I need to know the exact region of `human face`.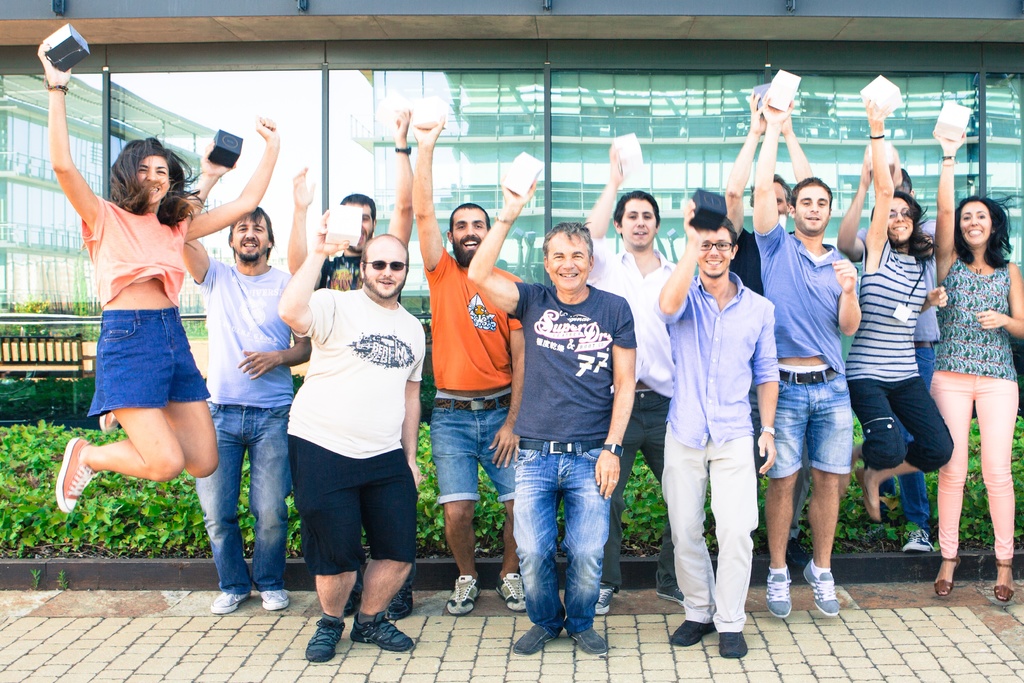
Region: [959,201,993,247].
